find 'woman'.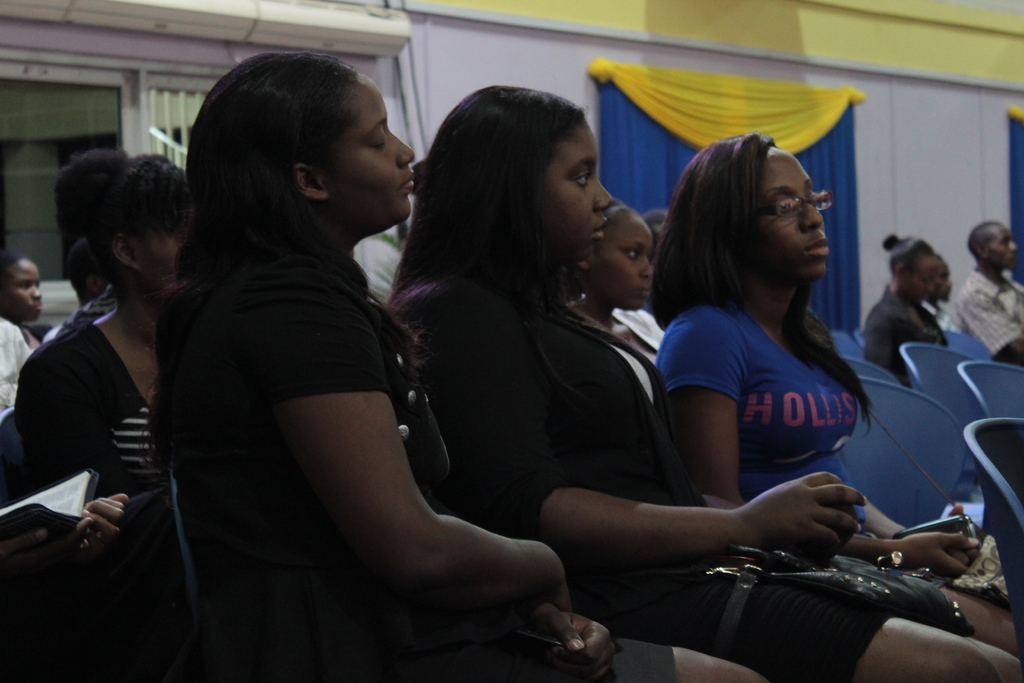
x1=859, y1=231, x2=963, y2=397.
